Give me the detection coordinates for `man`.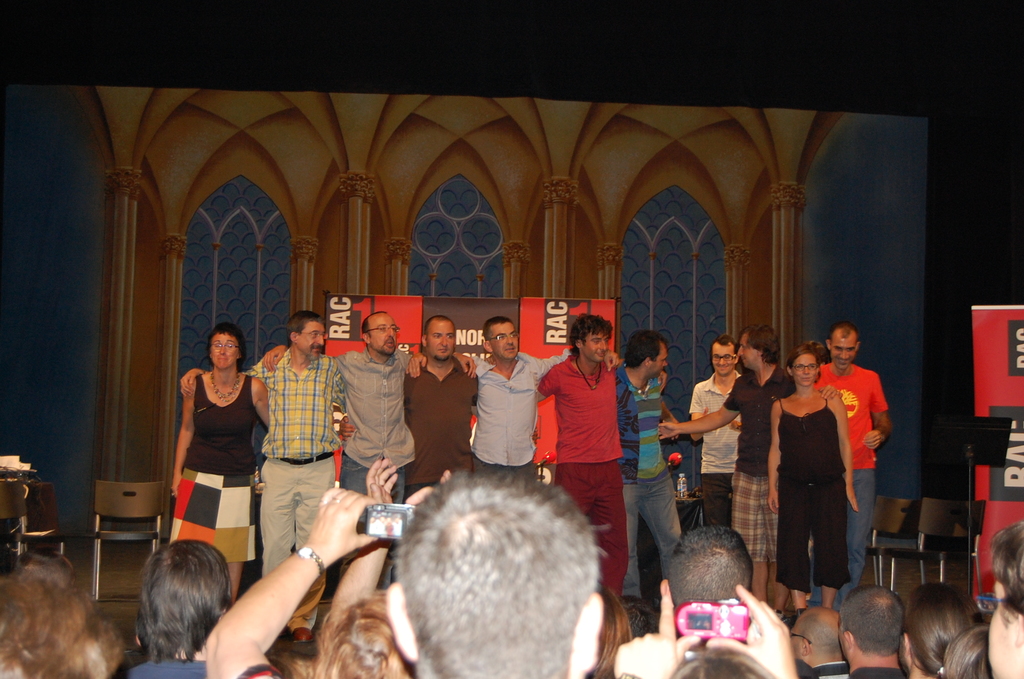
rect(122, 535, 239, 678).
